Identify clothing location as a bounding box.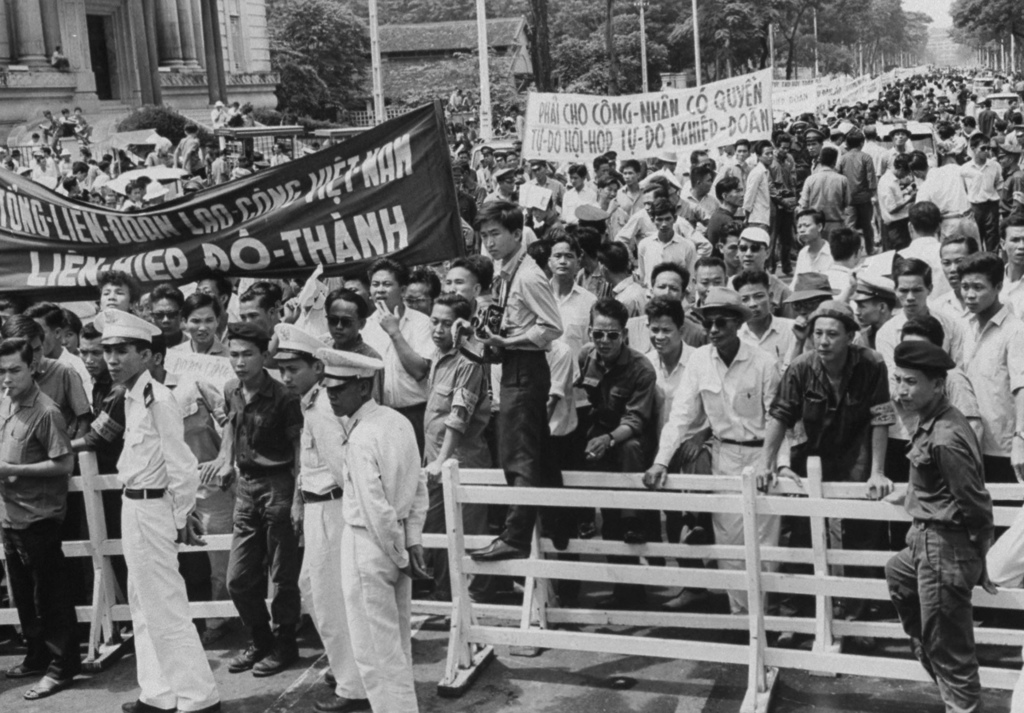
locate(417, 346, 495, 591).
